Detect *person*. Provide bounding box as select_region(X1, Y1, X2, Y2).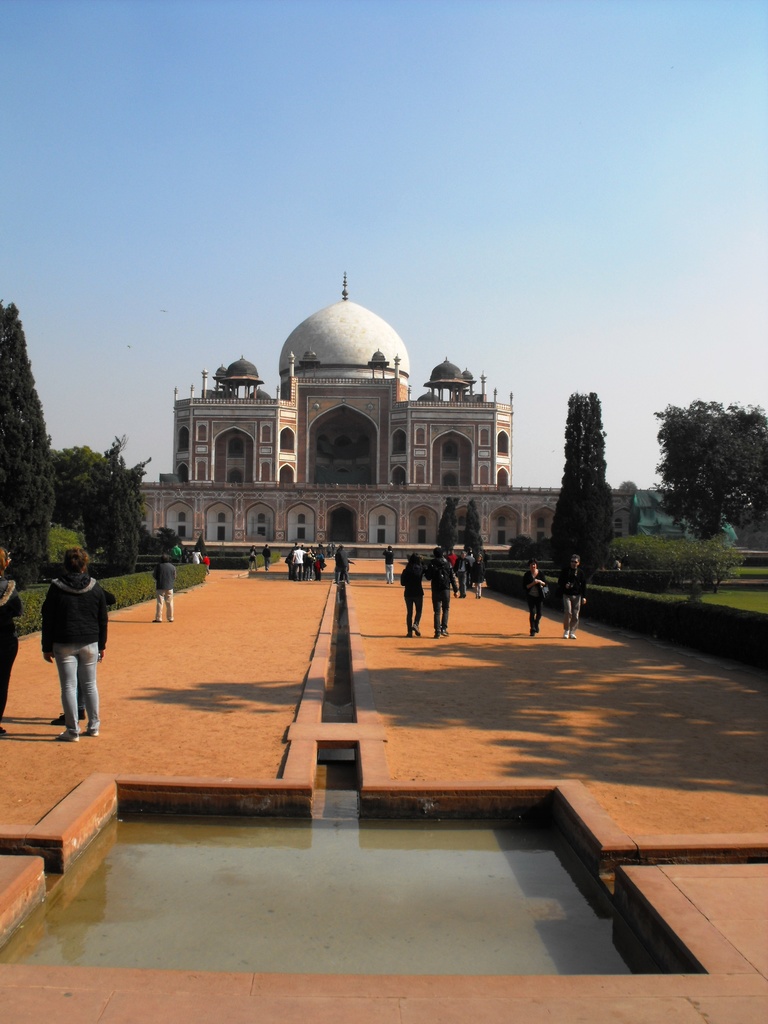
select_region(612, 555, 625, 571).
